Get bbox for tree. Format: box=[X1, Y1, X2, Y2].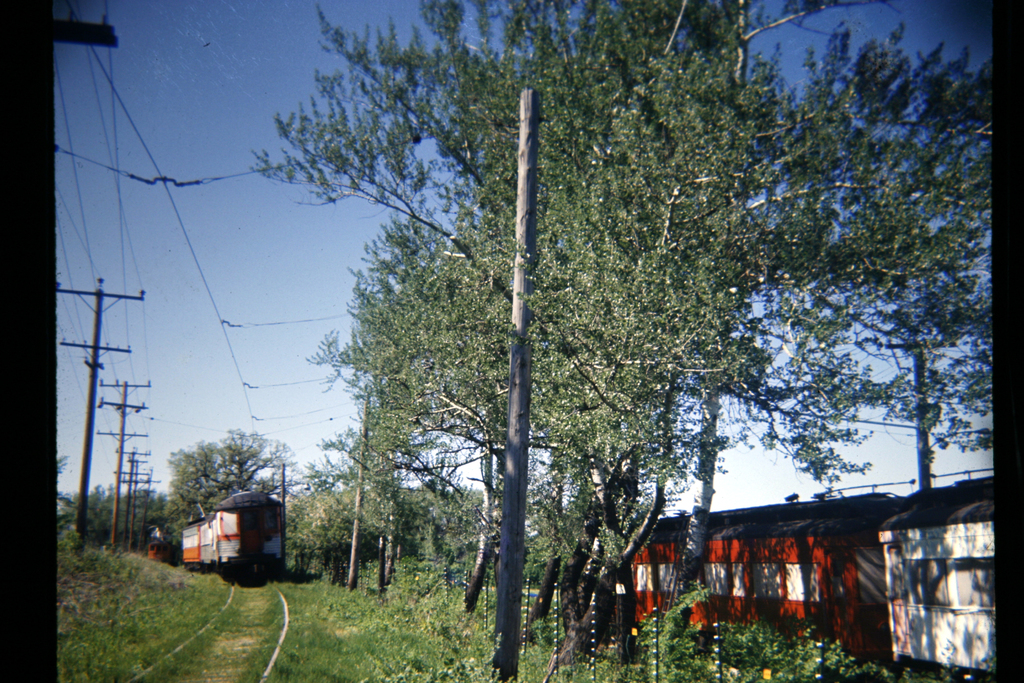
box=[152, 420, 304, 581].
